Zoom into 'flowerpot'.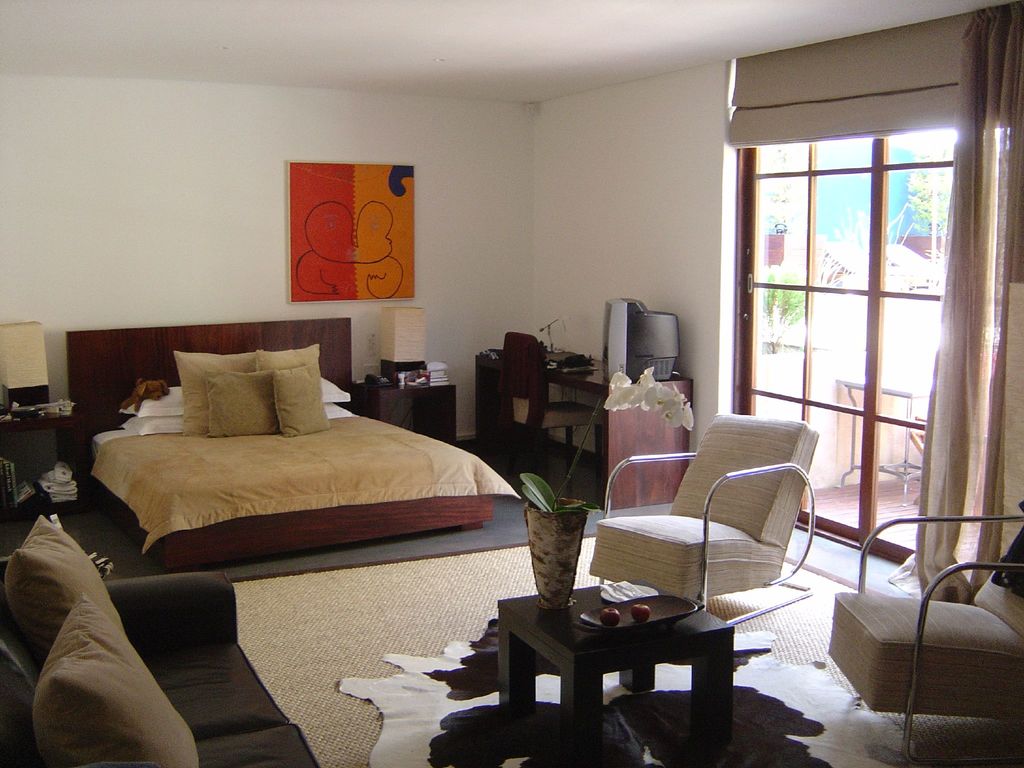
Zoom target: locate(522, 497, 588, 609).
